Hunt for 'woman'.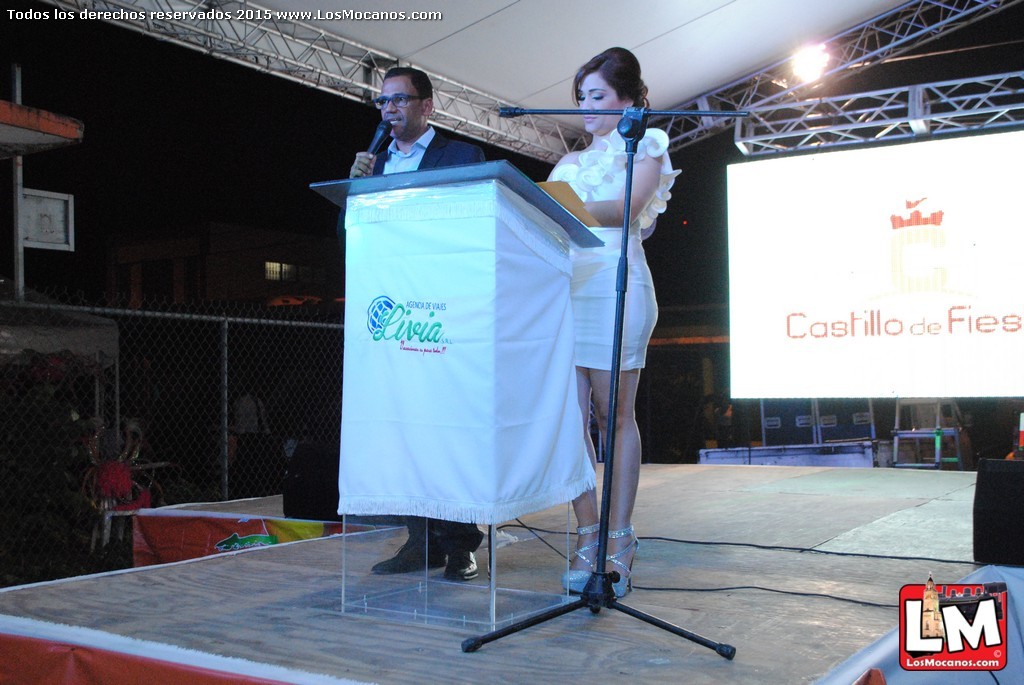
Hunted down at 513:75:701:597.
